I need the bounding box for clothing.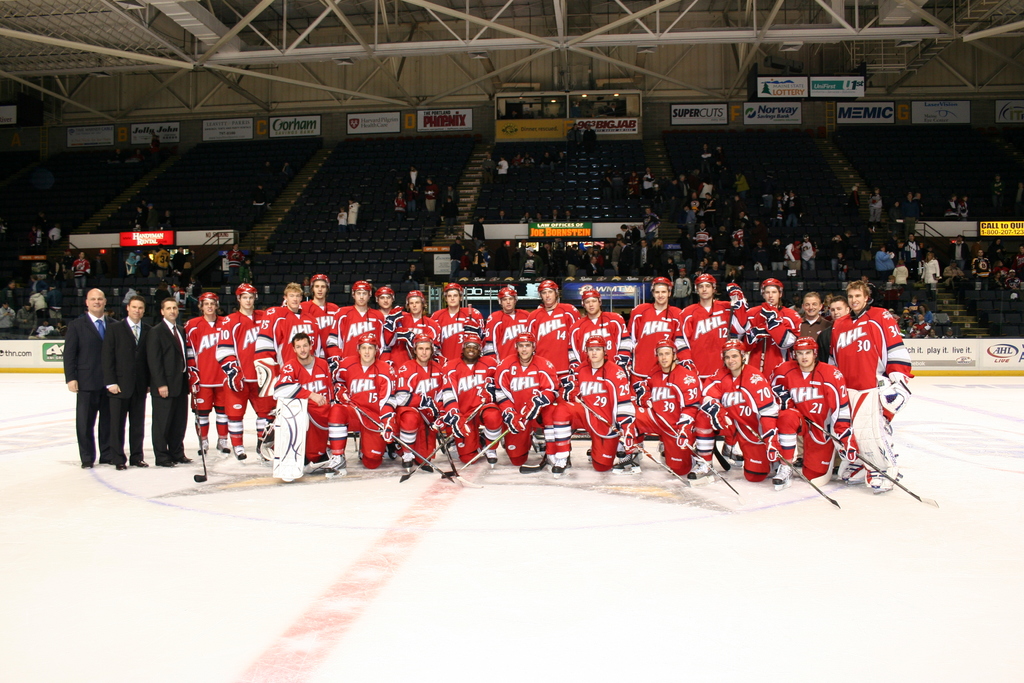
Here it is: crop(550, 359, 639, 468).
